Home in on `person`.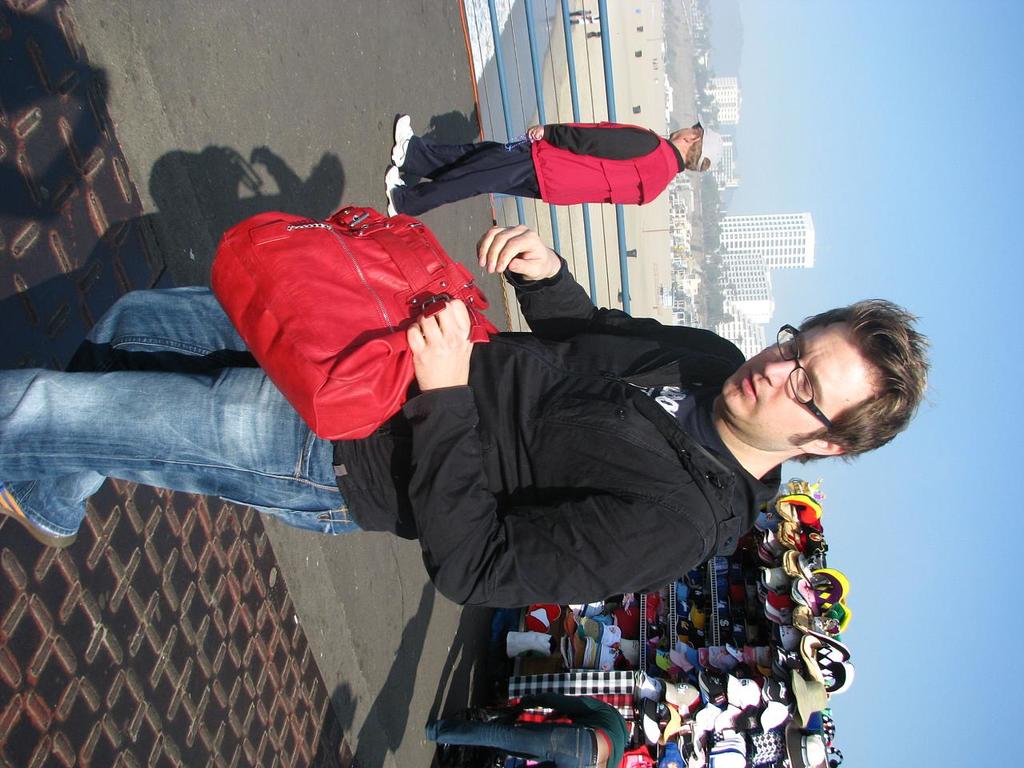
Homed in at 390:100:696:247.
